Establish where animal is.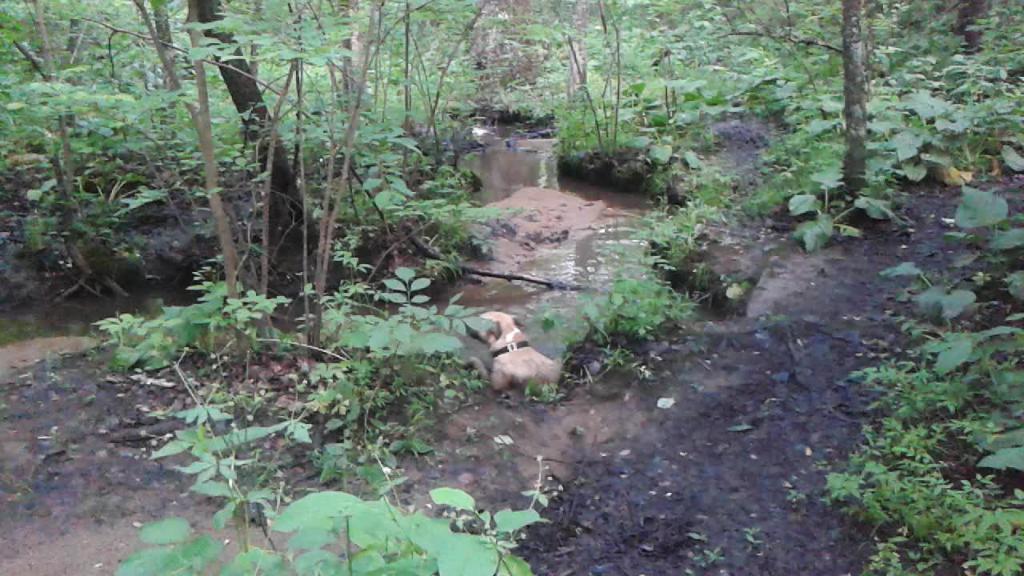
Established at 462,309,562,395.
